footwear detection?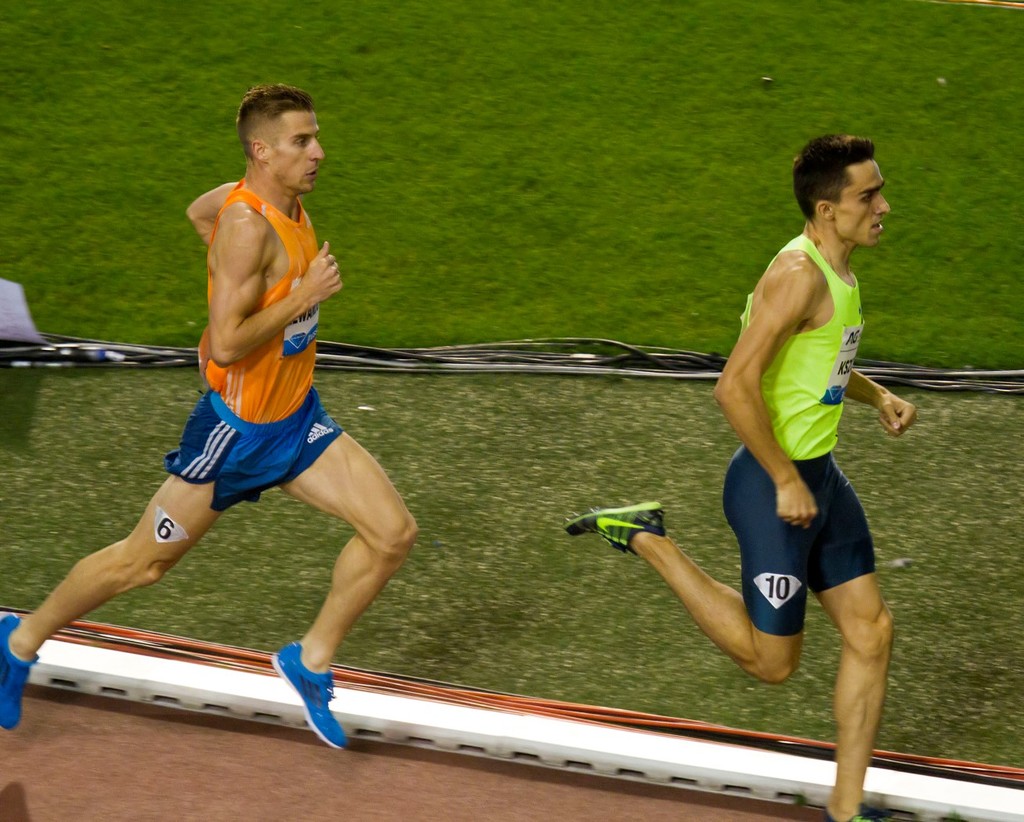
box(0, 610, 40, 731)
